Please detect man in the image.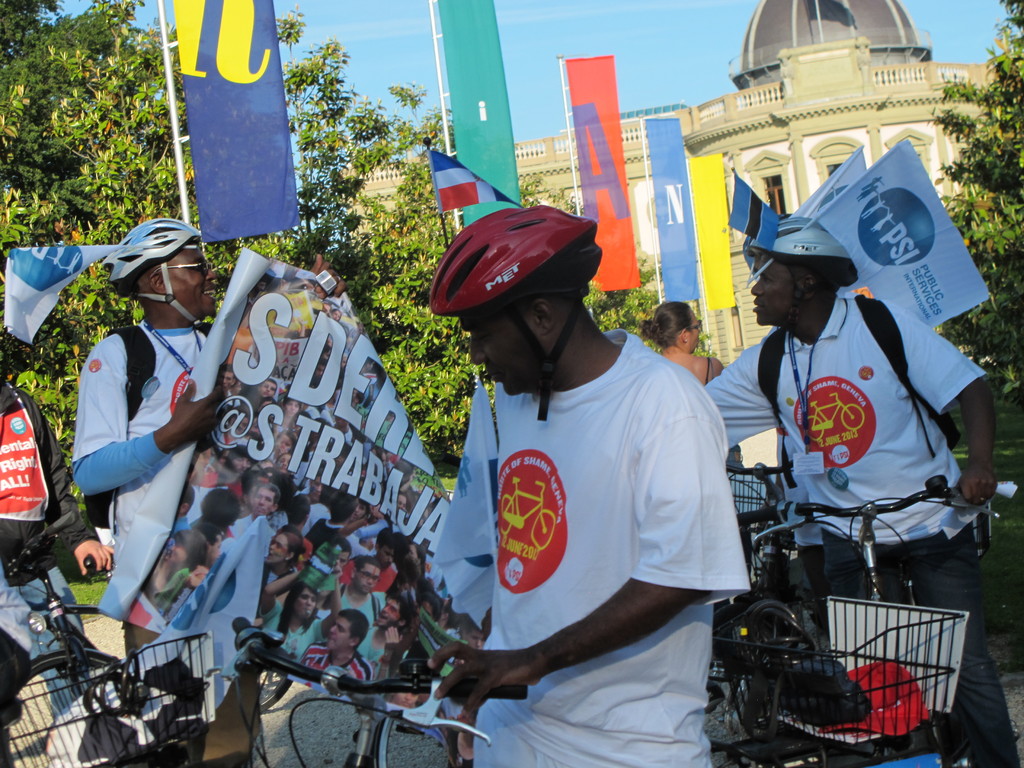
BBox(414, 184, 758, 761).
